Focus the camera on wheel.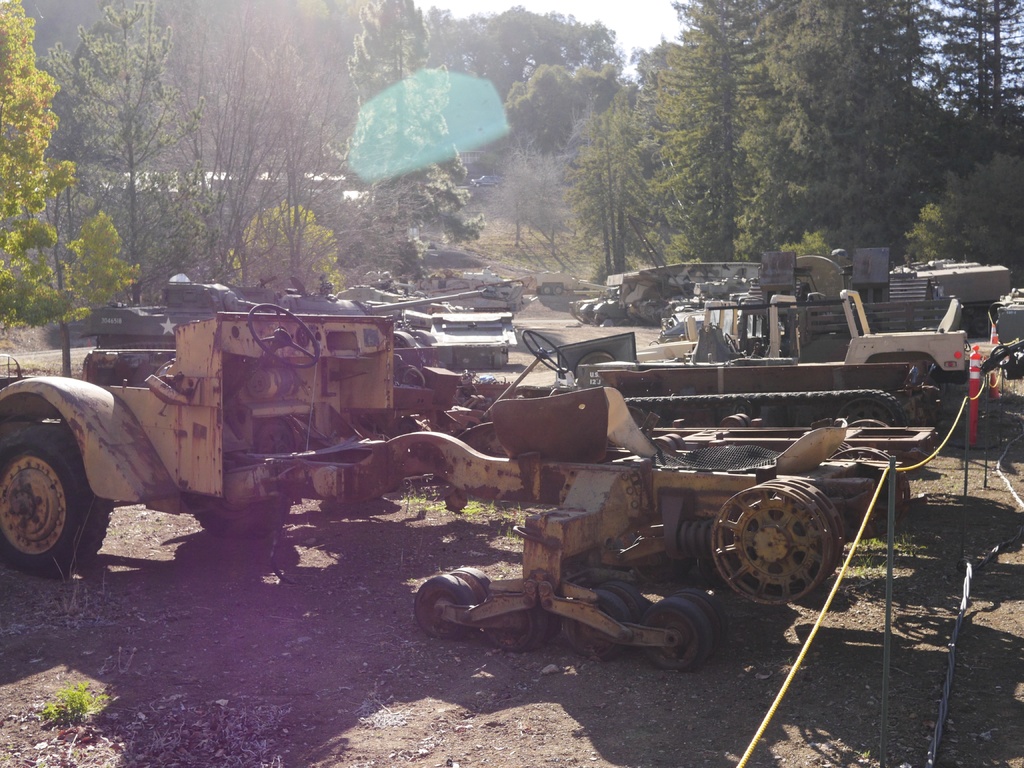
Focus region: box(671, 588, 727, 663).
